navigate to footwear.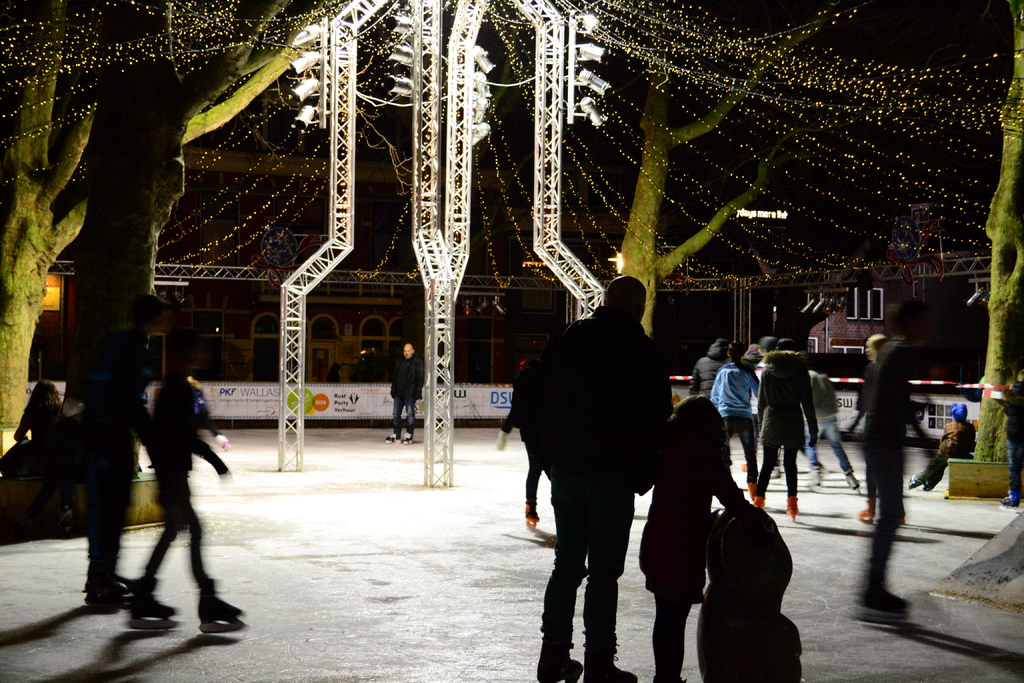
Navigation target: detection(520, 494, 541, 529).
